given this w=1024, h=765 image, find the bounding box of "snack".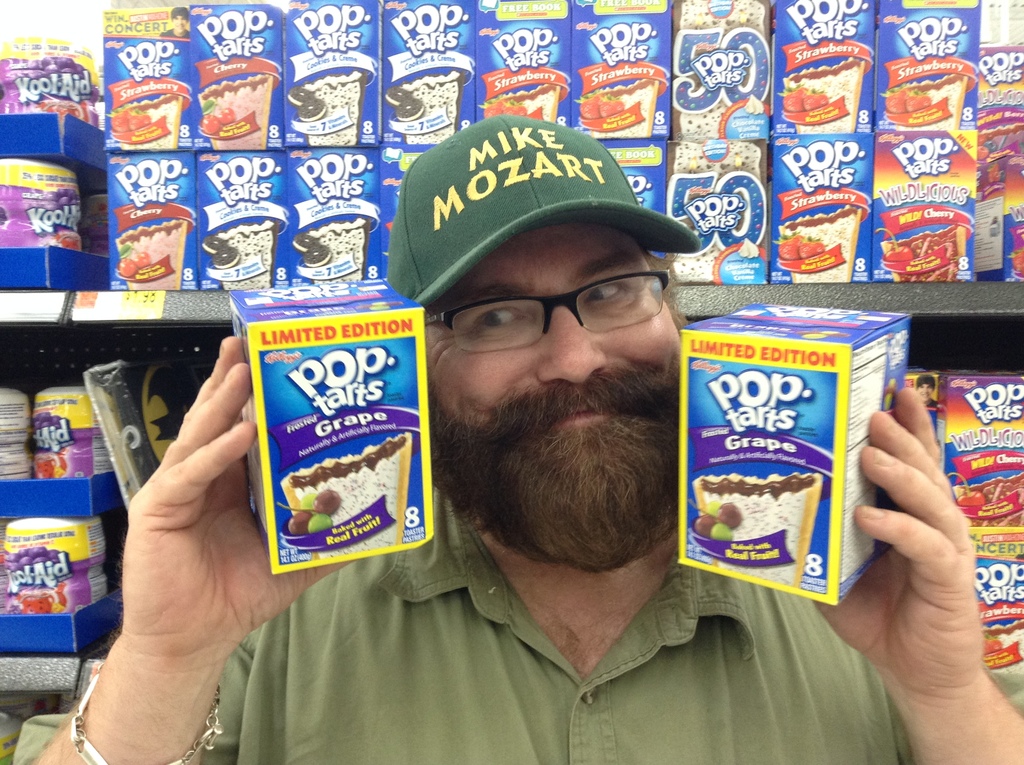
box(391, 77, 458, 140).
